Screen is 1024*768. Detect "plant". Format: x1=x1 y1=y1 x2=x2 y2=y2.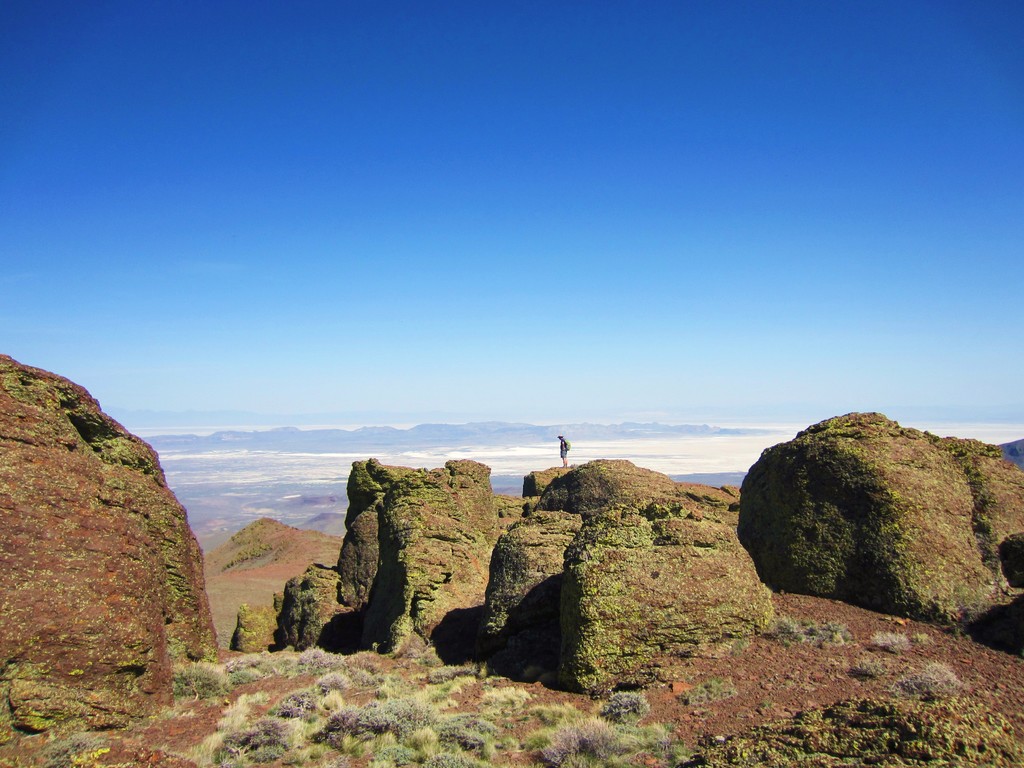
x1=422 y1=662 x2=480 y2=682.
